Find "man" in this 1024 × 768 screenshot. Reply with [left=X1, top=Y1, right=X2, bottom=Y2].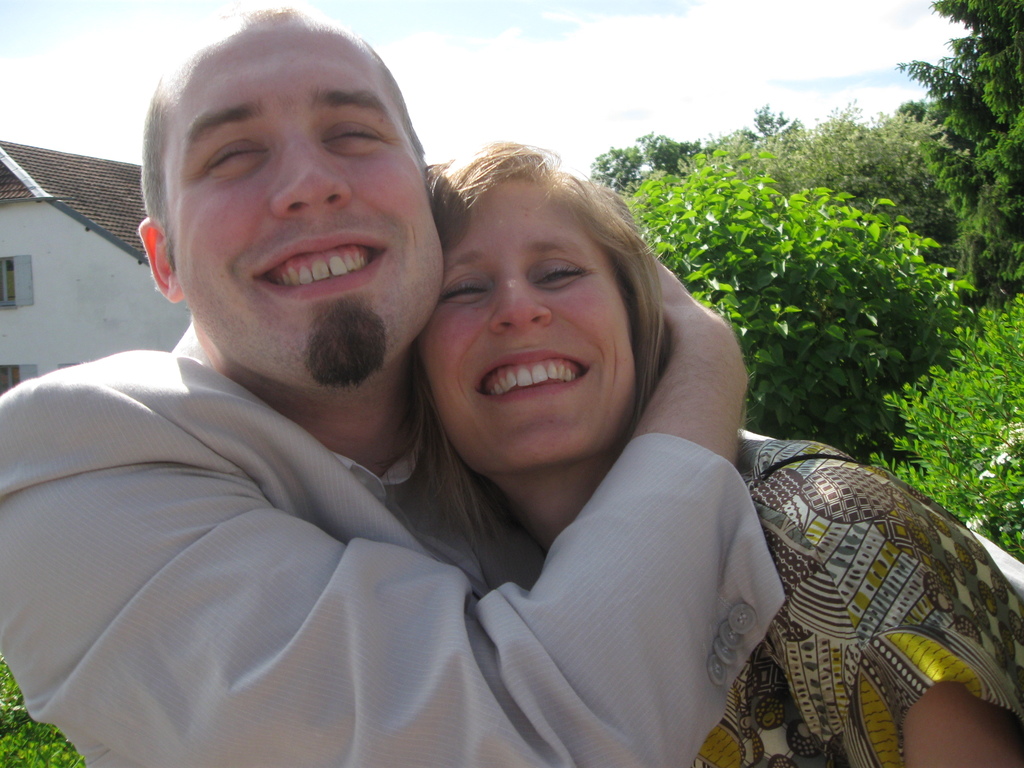
[left=29, top=36, right=791, bottom=767].
